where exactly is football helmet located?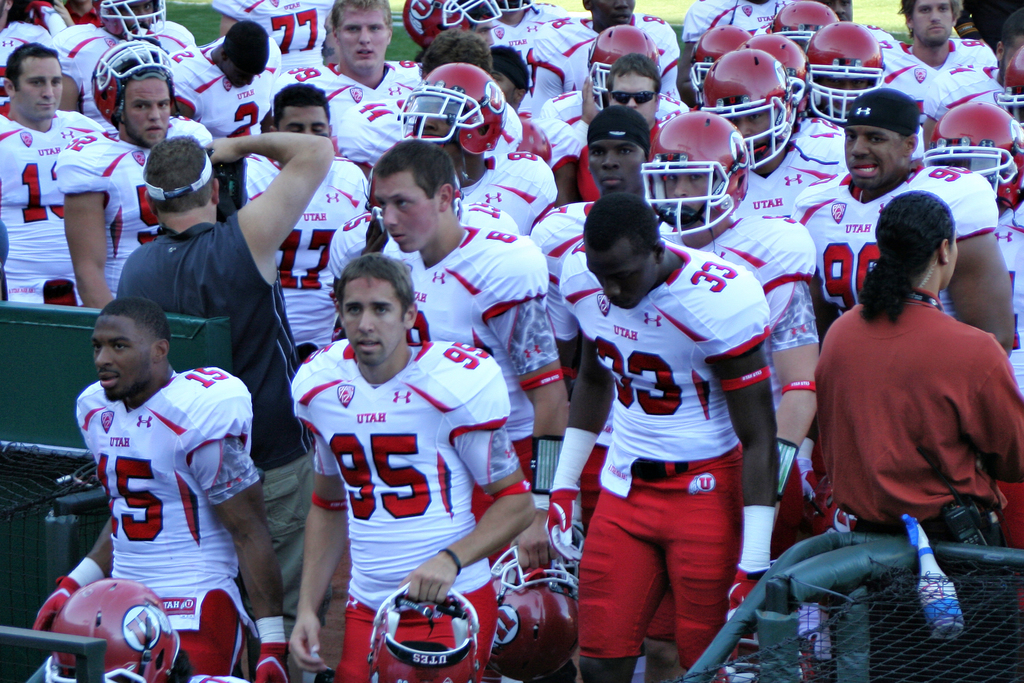
Its bounding box is (left=488, top=544, right=577, bottom=681).
